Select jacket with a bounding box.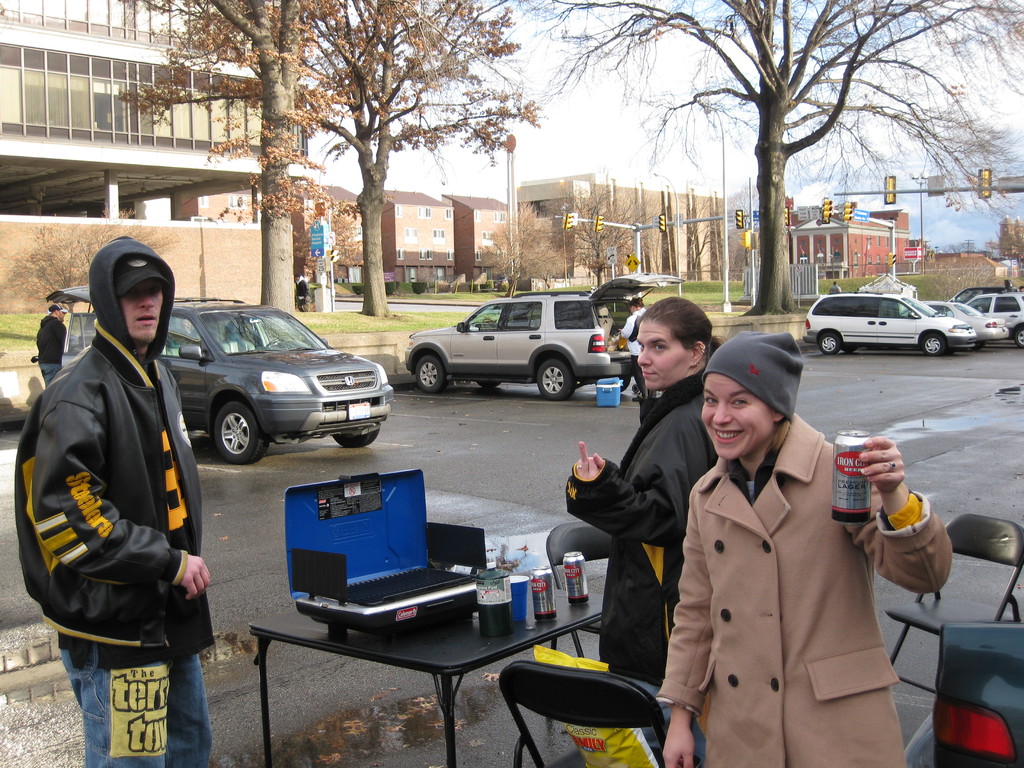
34, 315, 63, 364.
